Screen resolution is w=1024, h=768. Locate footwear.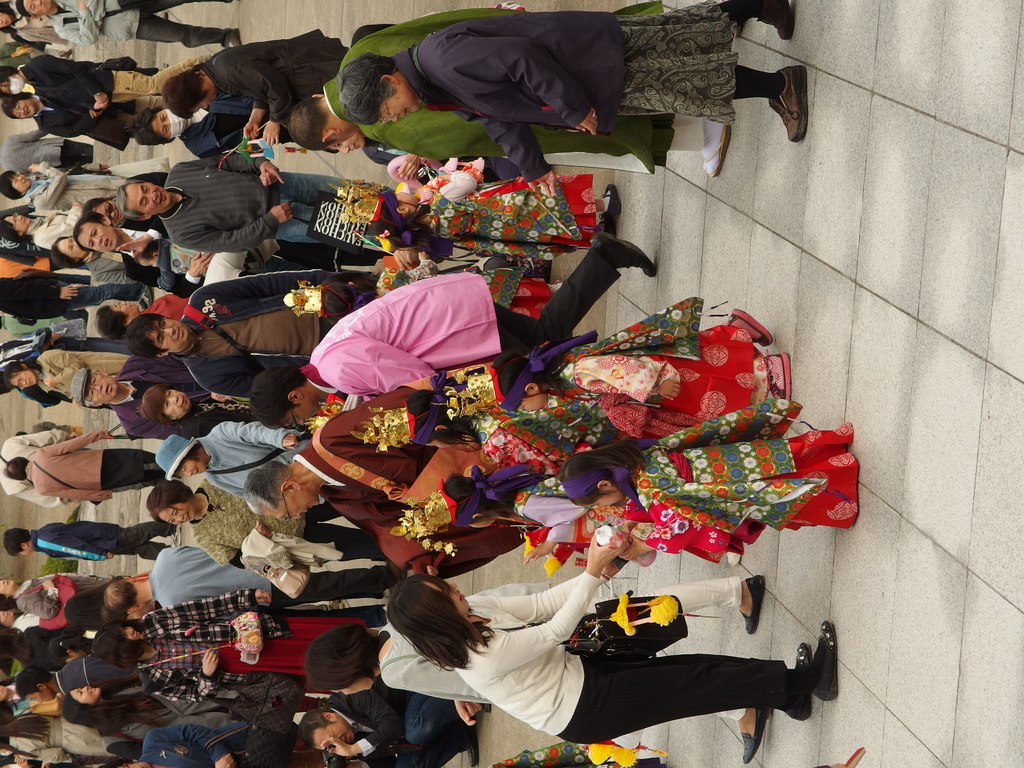
(x1=810, y1=627, x2=846, y2=703).
